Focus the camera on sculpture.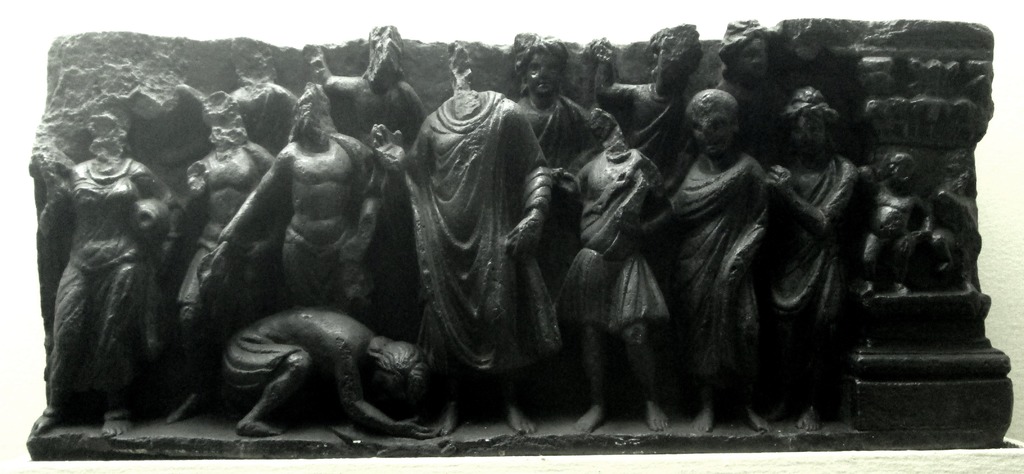
Focus region: 587, 19, 704, 209.
